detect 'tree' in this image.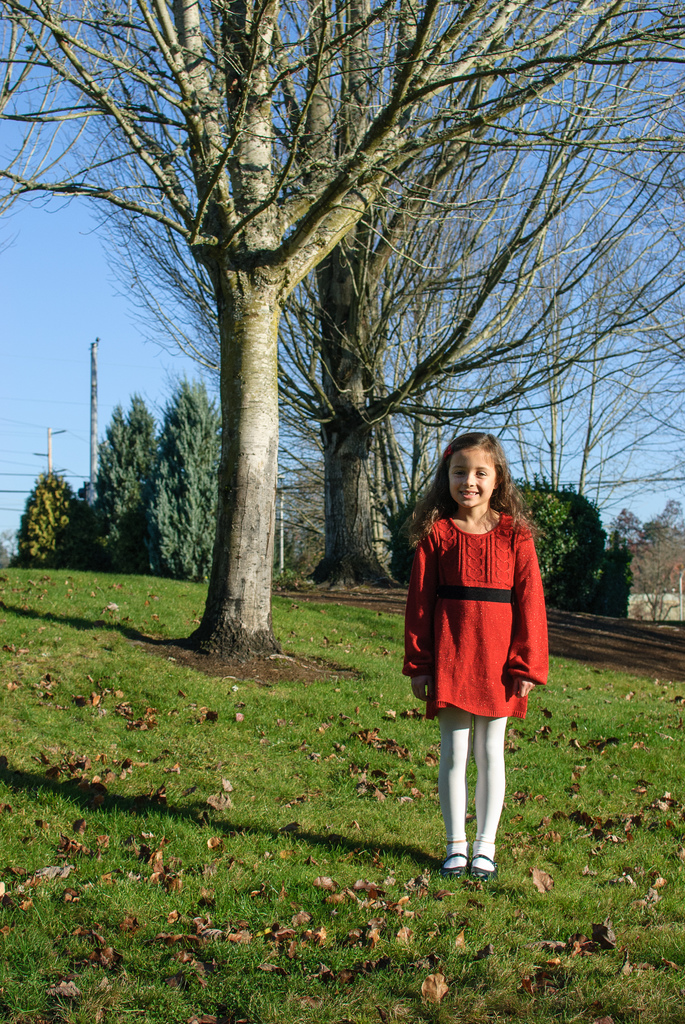
Detection: {"left": 580, "top": 0, "right": 684, "bottom": 88}.
